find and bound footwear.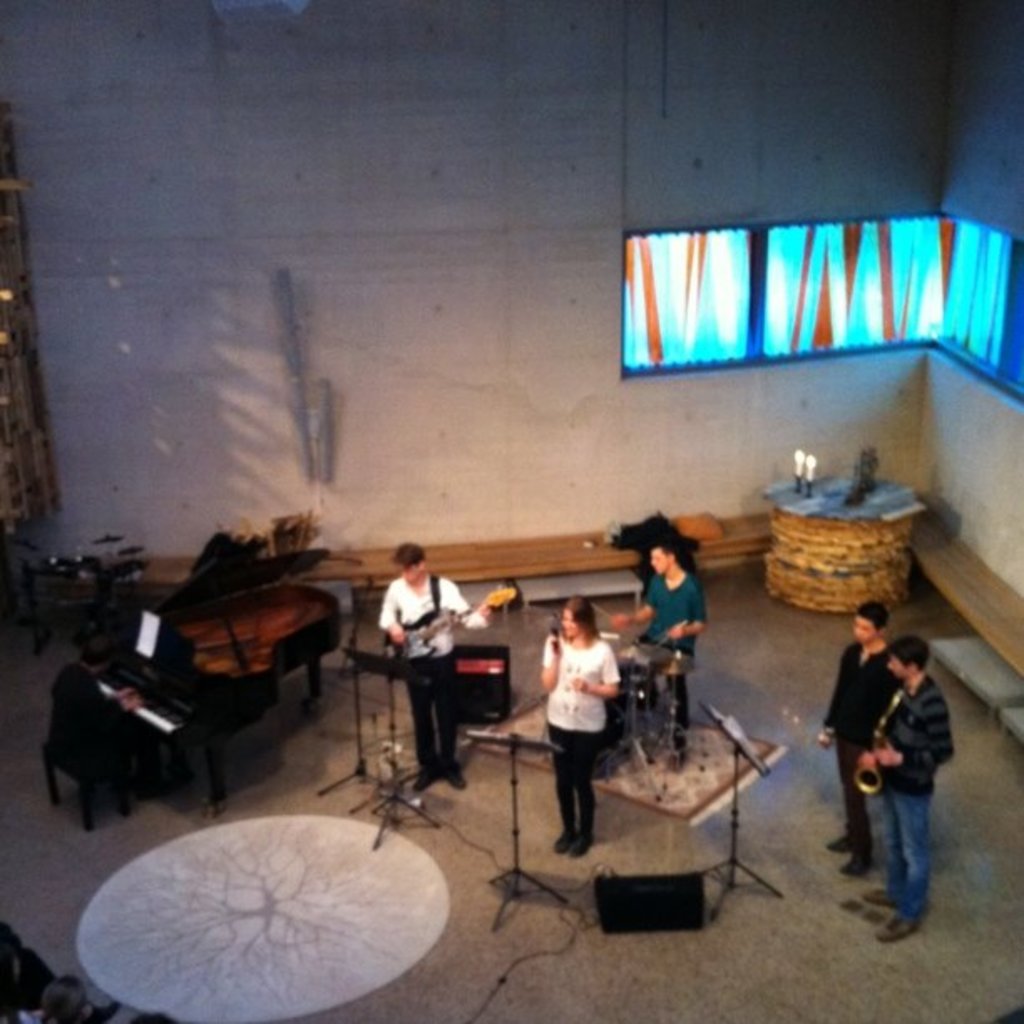
Bound: (left=661, top=736, right=693, bottom=771).
